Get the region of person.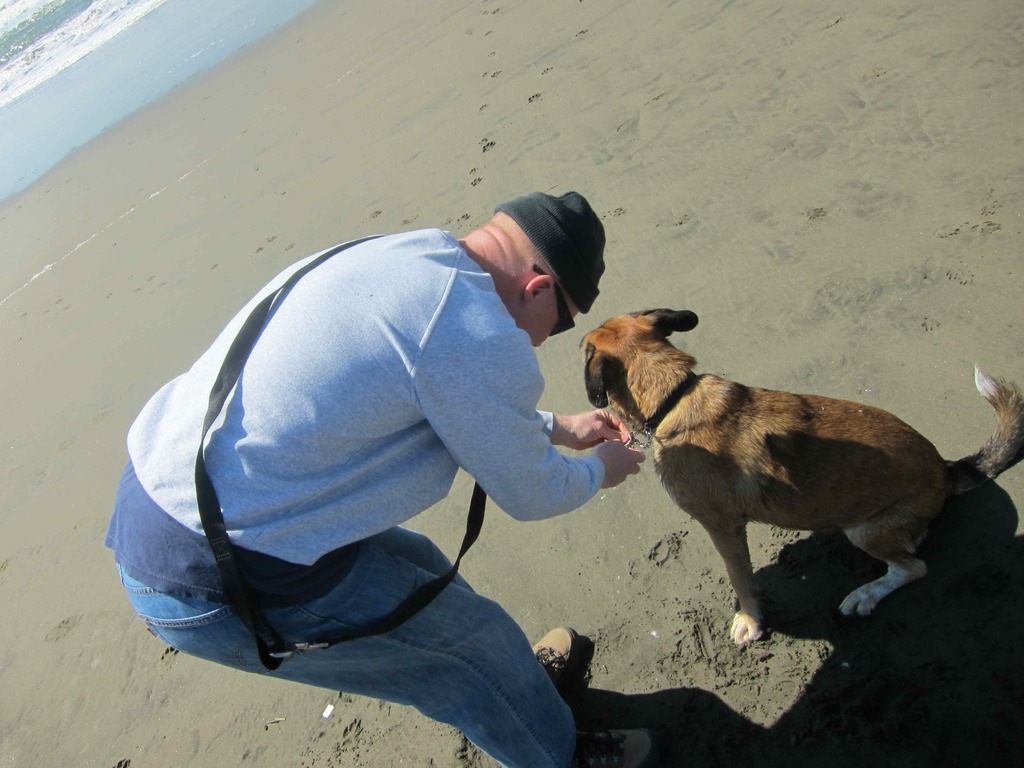
129 134 632 755.
